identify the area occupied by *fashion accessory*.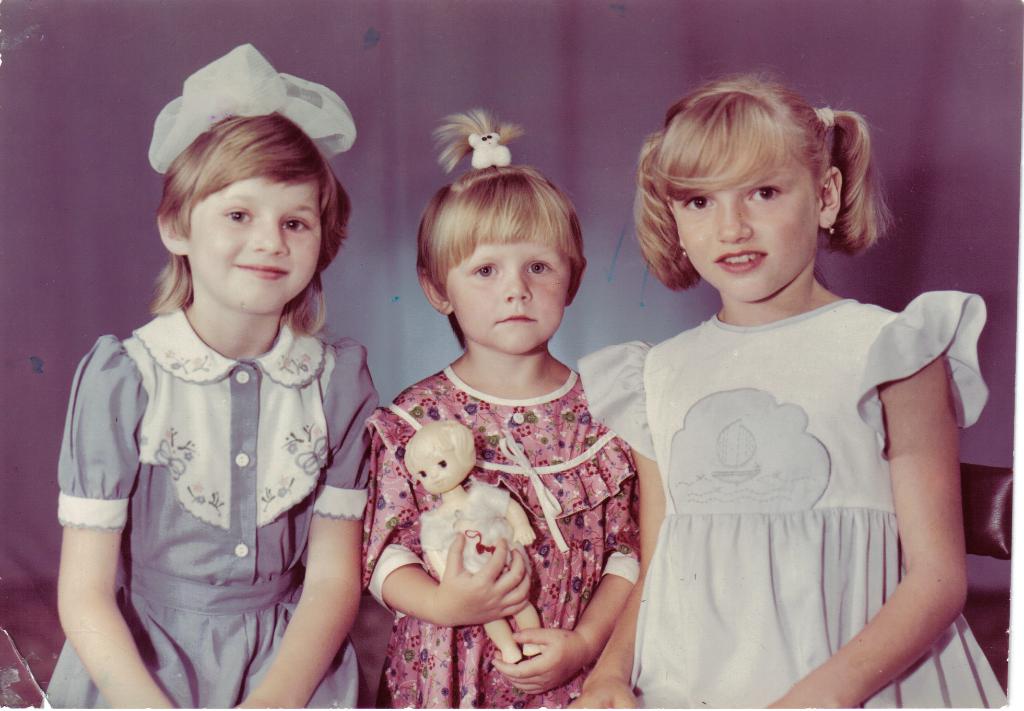
Area: (left=824, top=219, right=838, bottom=236).
